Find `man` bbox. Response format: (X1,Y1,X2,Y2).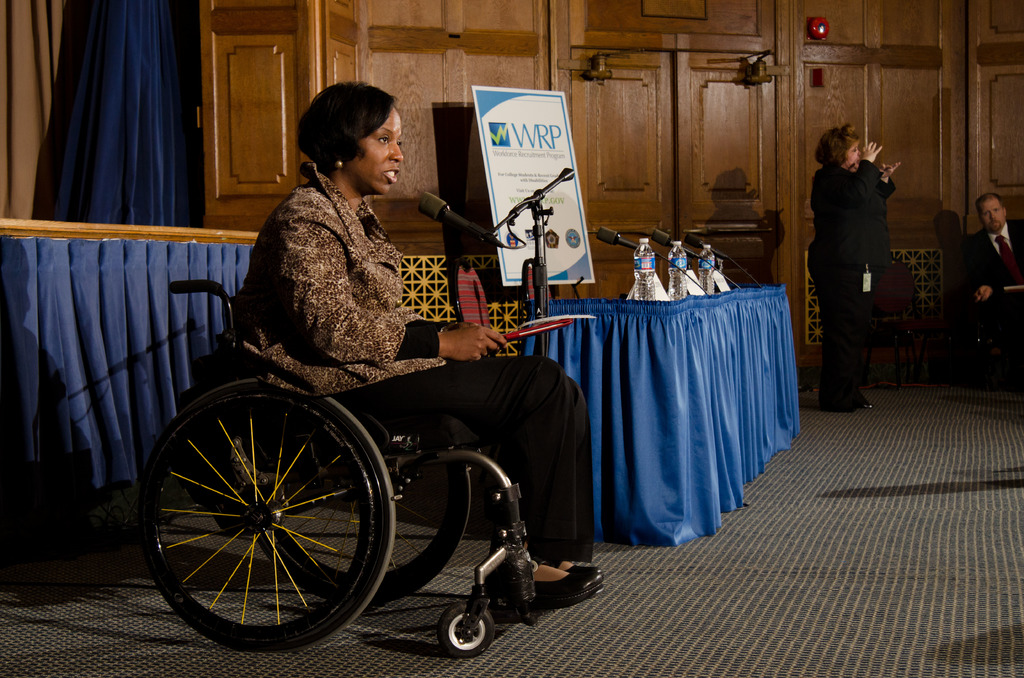
(934,175,1019,380).
